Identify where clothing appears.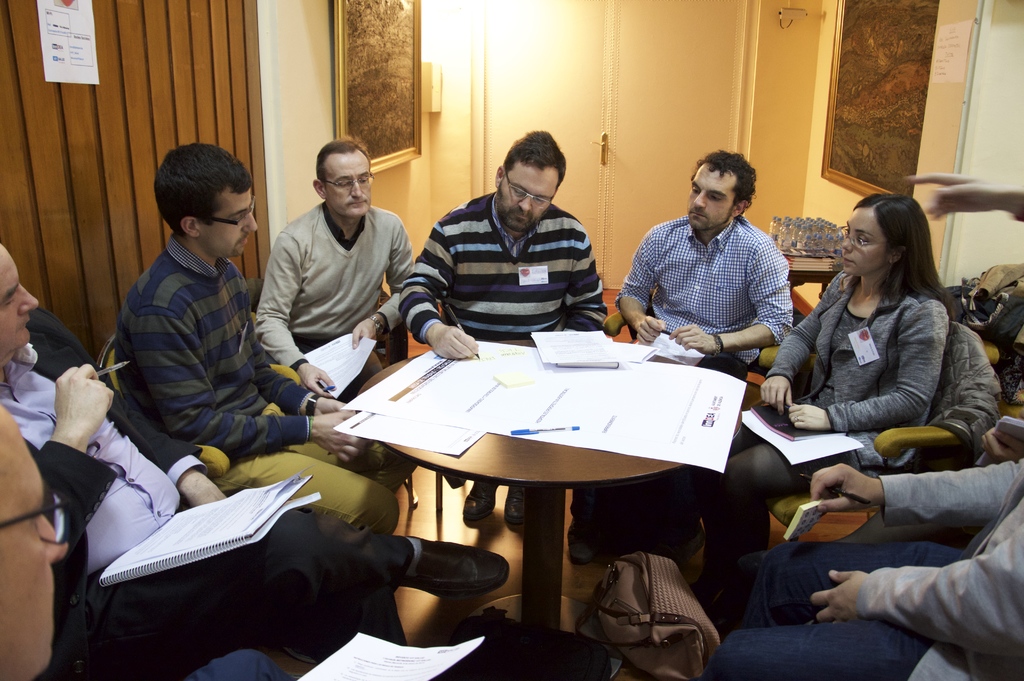
Appears at 259:197:400:354.
